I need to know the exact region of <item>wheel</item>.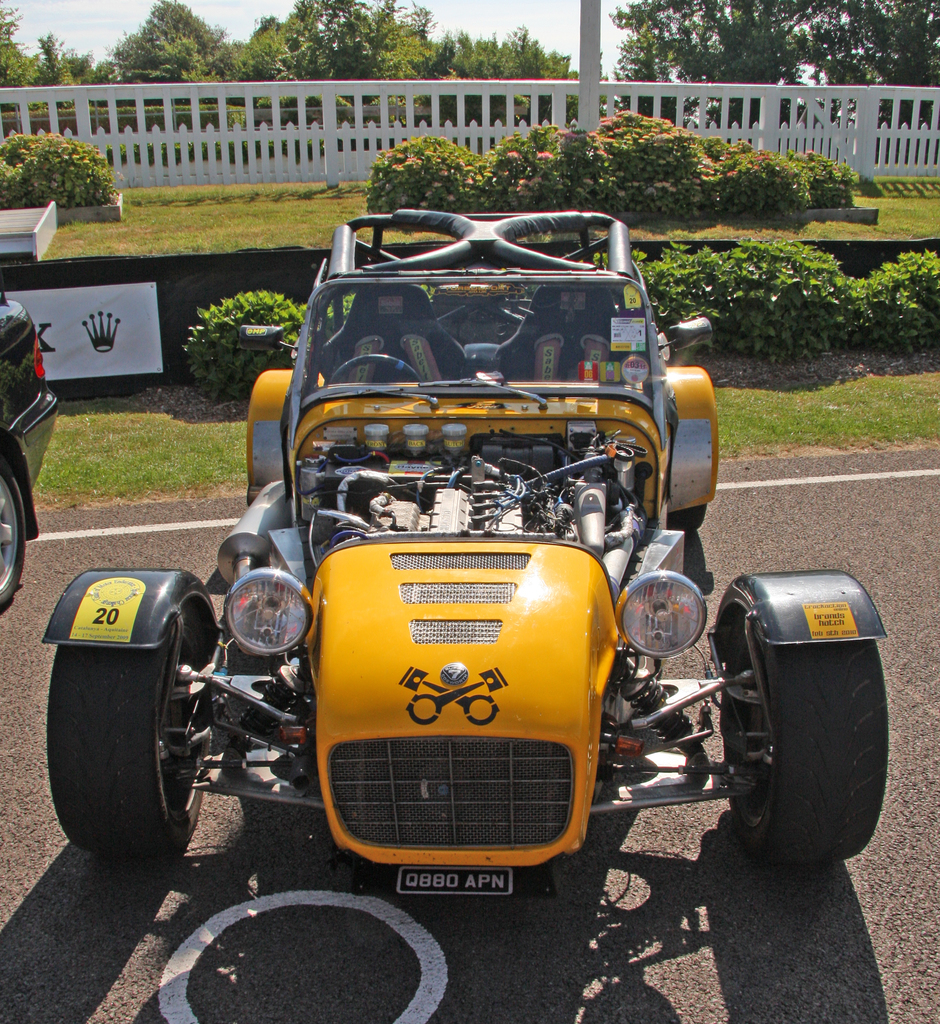
Region: l=721, t=601, r=893, b=865.
